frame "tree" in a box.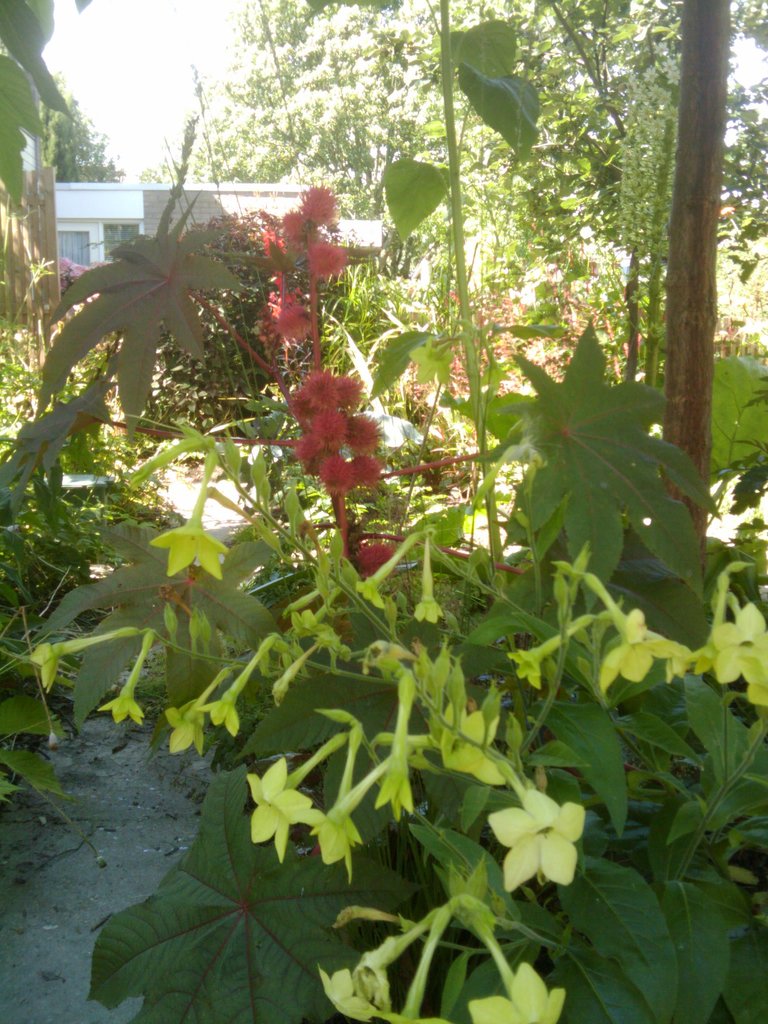
BBox(390, 0, 589, 211).
